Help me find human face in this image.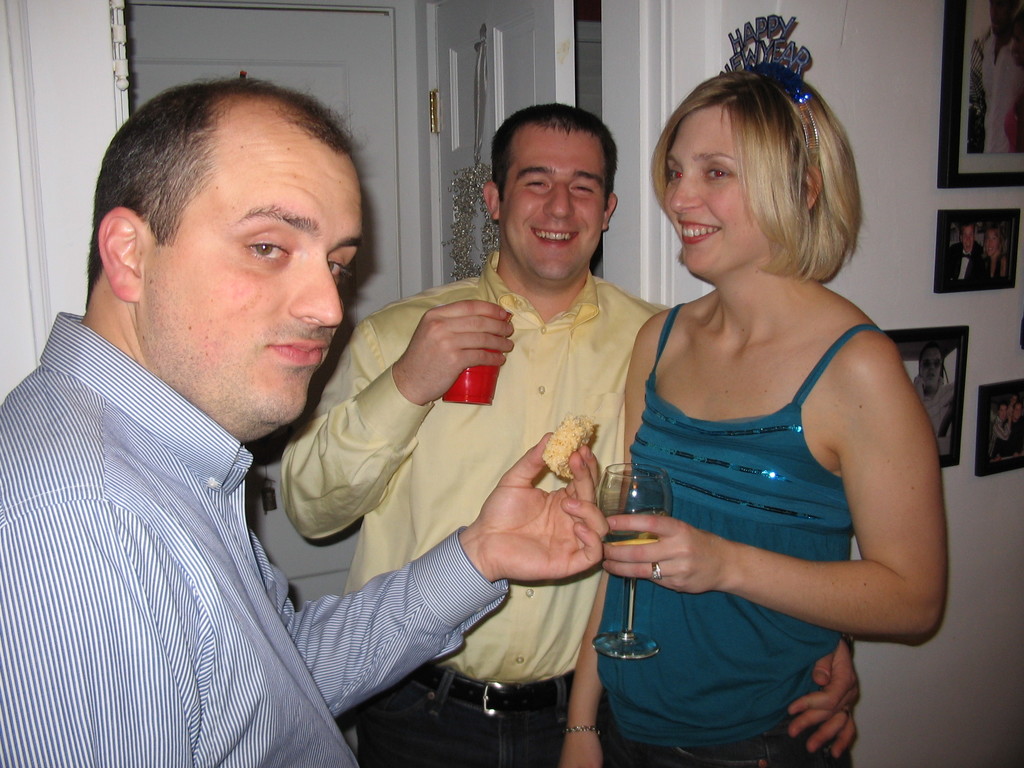
Found it: [left=659, top=104, right=774, bottom=280].
